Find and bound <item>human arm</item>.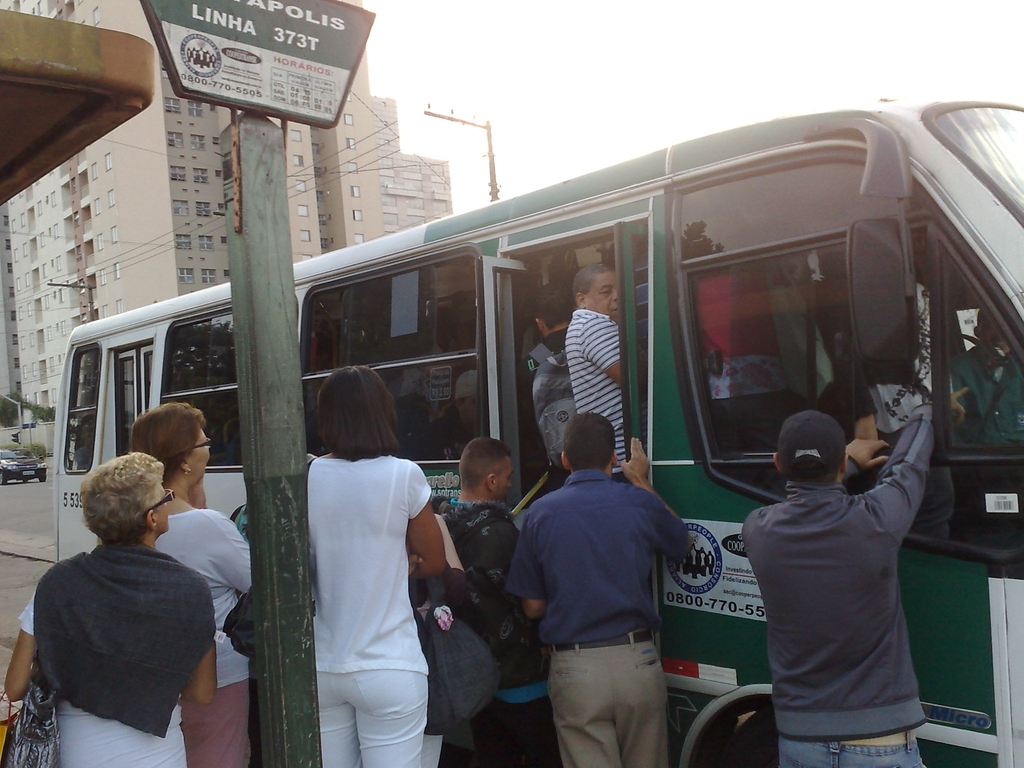
Bound: Rect(0, 598, 31, 706).
